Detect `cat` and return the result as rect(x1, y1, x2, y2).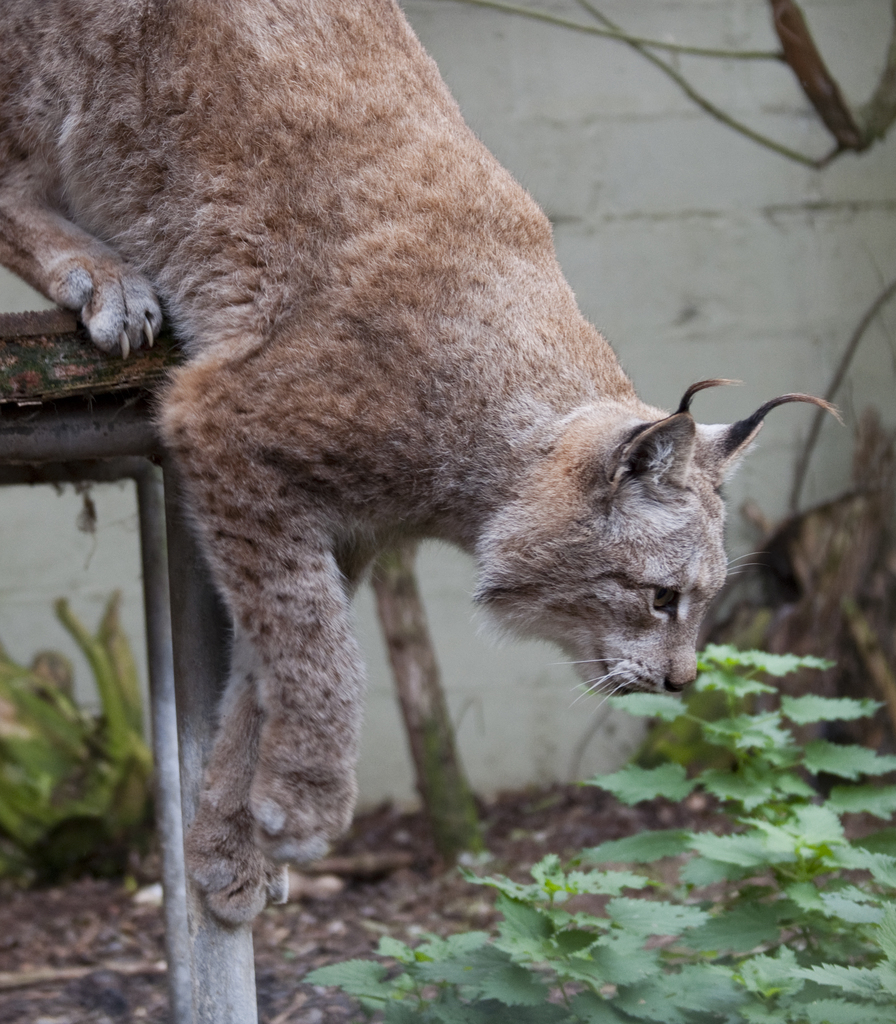
rect(0, 0, 855, 938).
